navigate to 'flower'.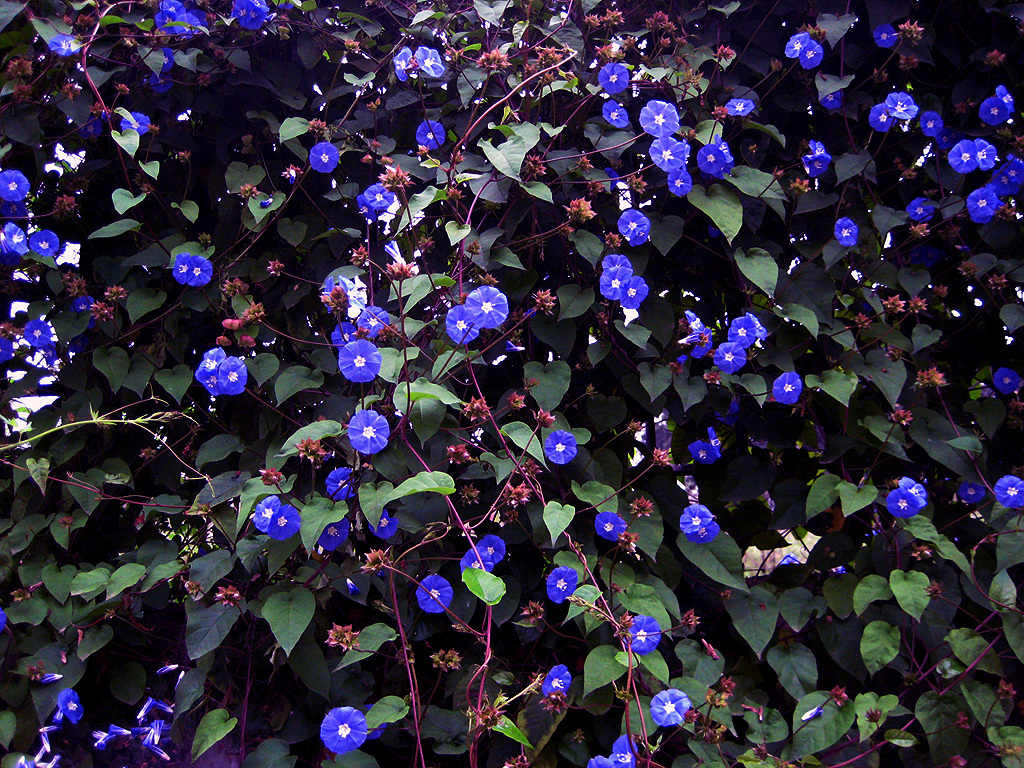
Navigation target: (596, 510, 632, 543).
